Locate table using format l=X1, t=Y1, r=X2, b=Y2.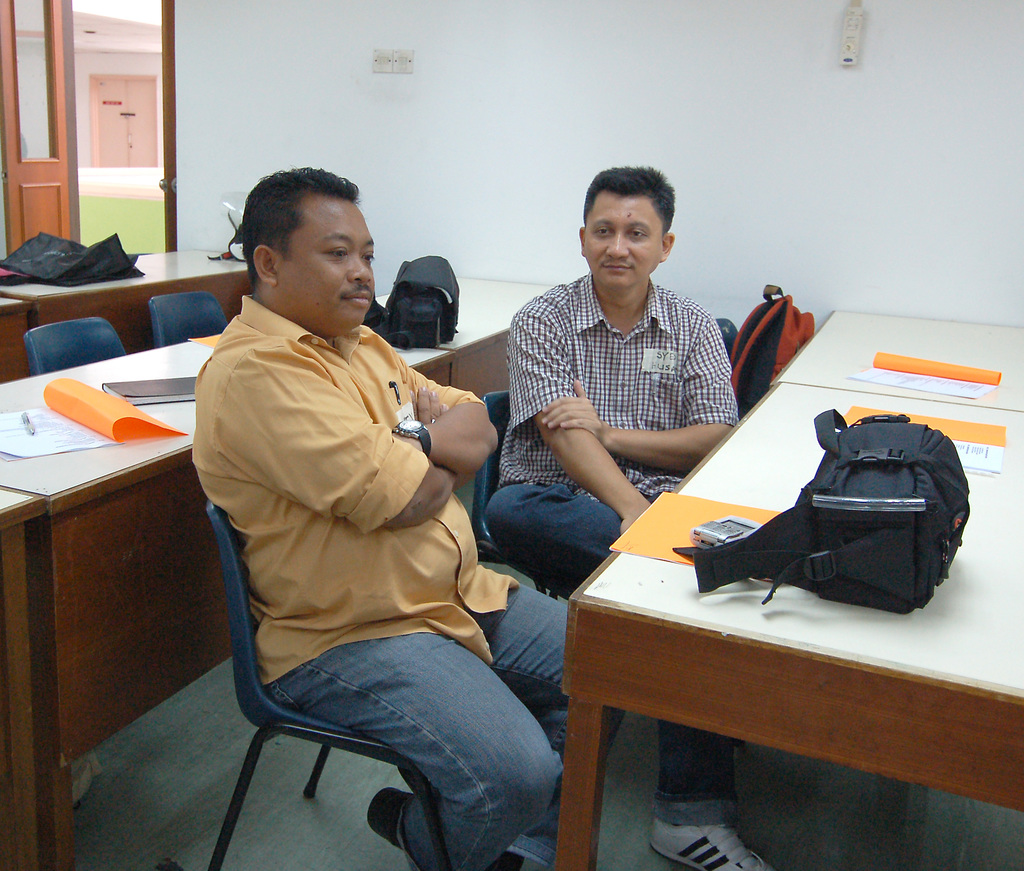
l=383, t=271, r=562, b=405.
